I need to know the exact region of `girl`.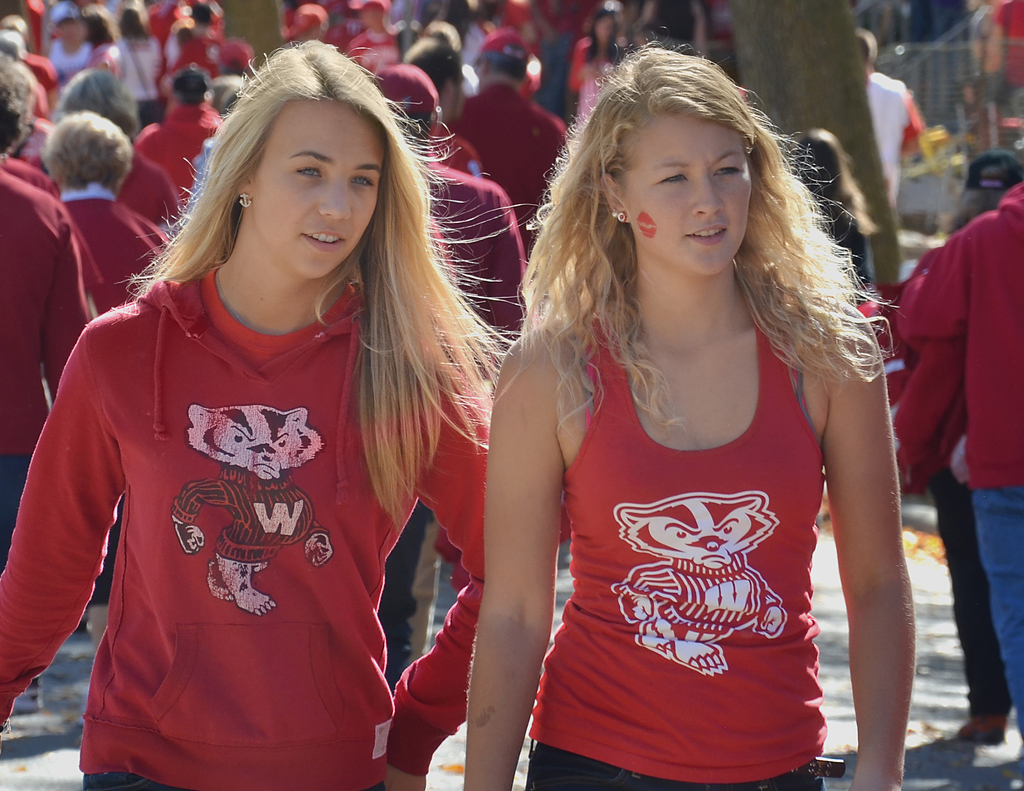
Region: detection(0, 39, 513, 790).
